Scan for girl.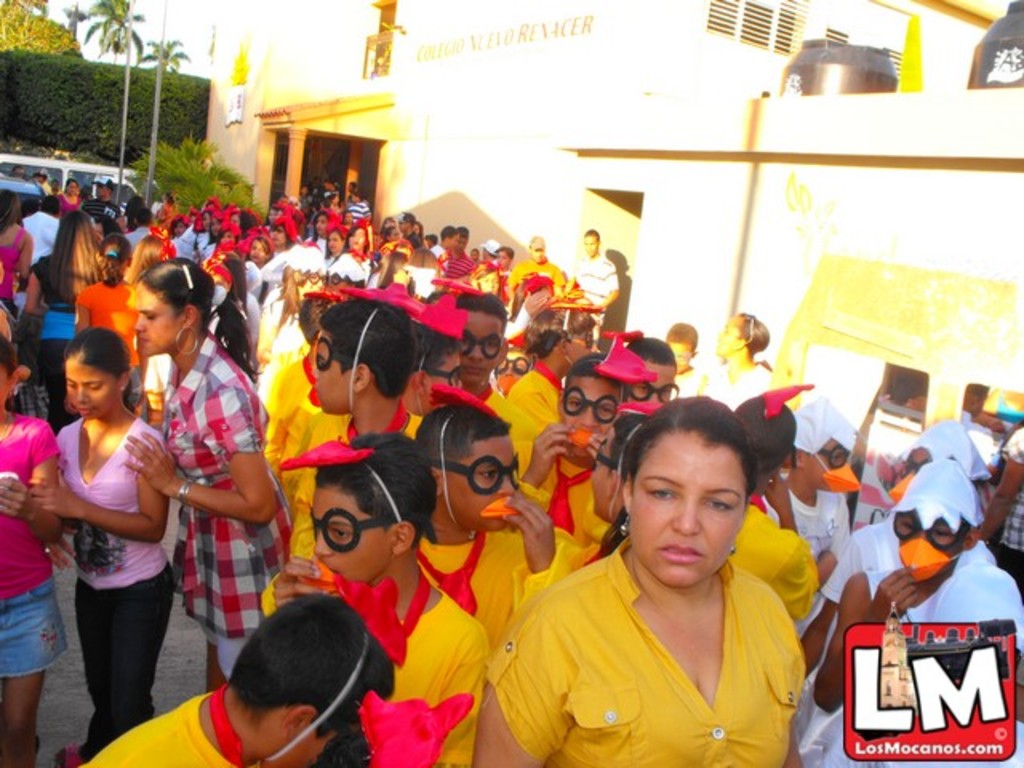
Scan result: bbox=[0, 333, 72, 766].
